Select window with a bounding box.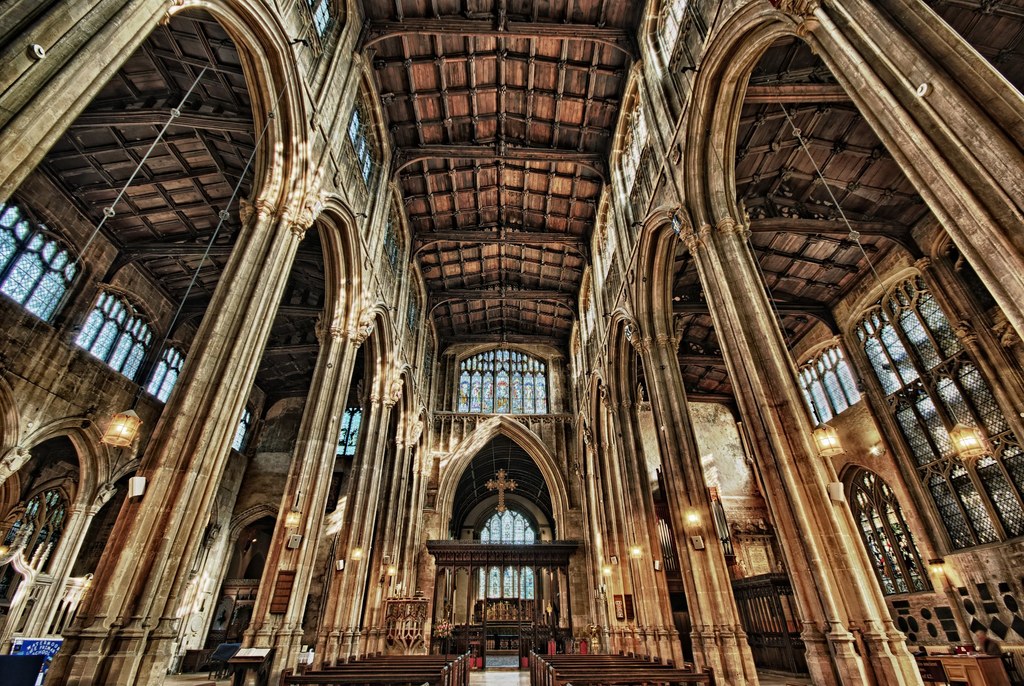
{"left": 144, "top": 345, "right": 186, "bottom": 402}.
